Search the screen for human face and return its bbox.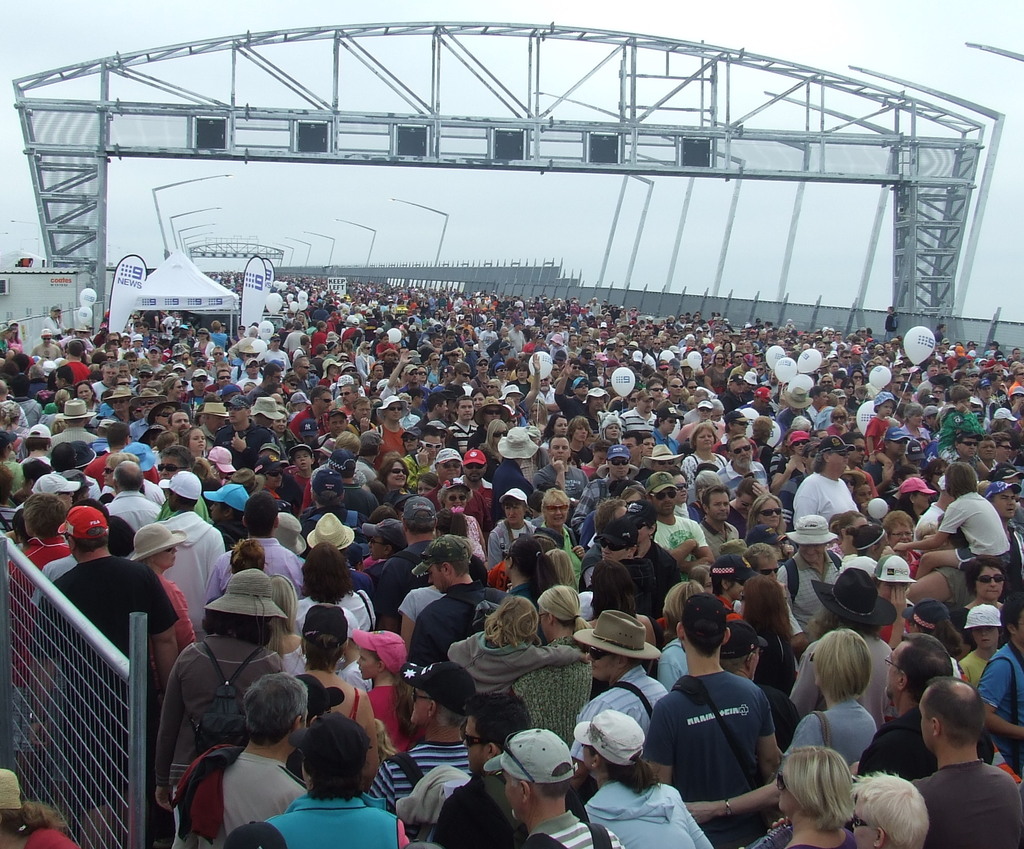
Found: x1=364 y1=344 x2=373 y2=353.
